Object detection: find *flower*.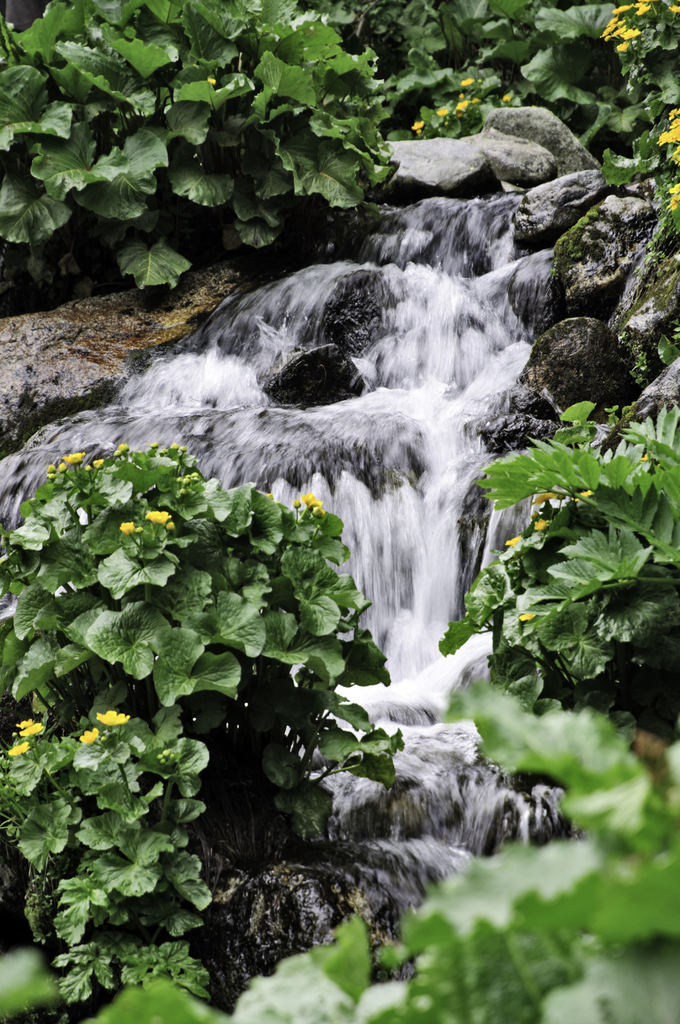
rect(20, 724, 49, 743).
